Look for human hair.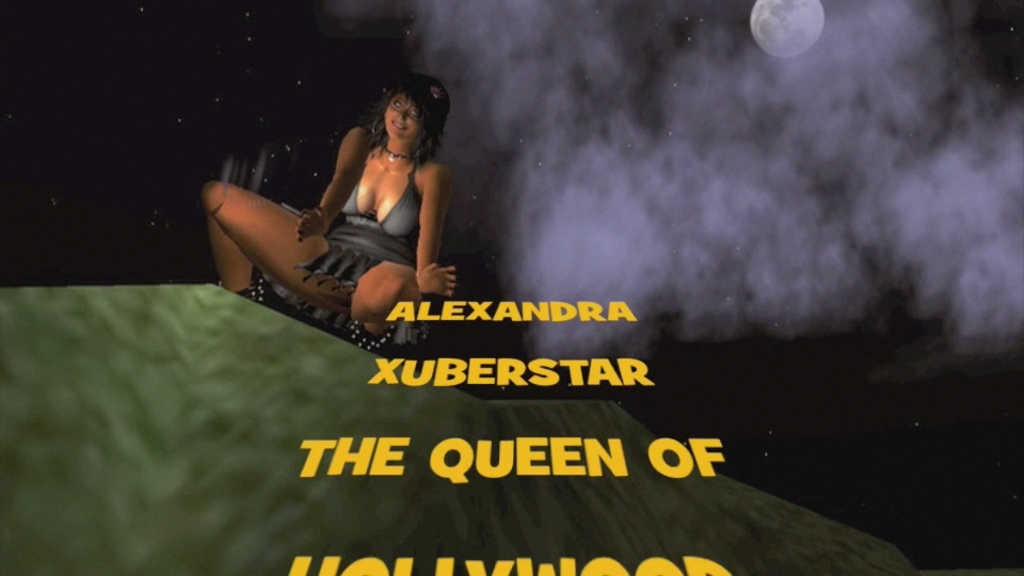
Found: x1=363, y1=73, x2=438, y2=159.
